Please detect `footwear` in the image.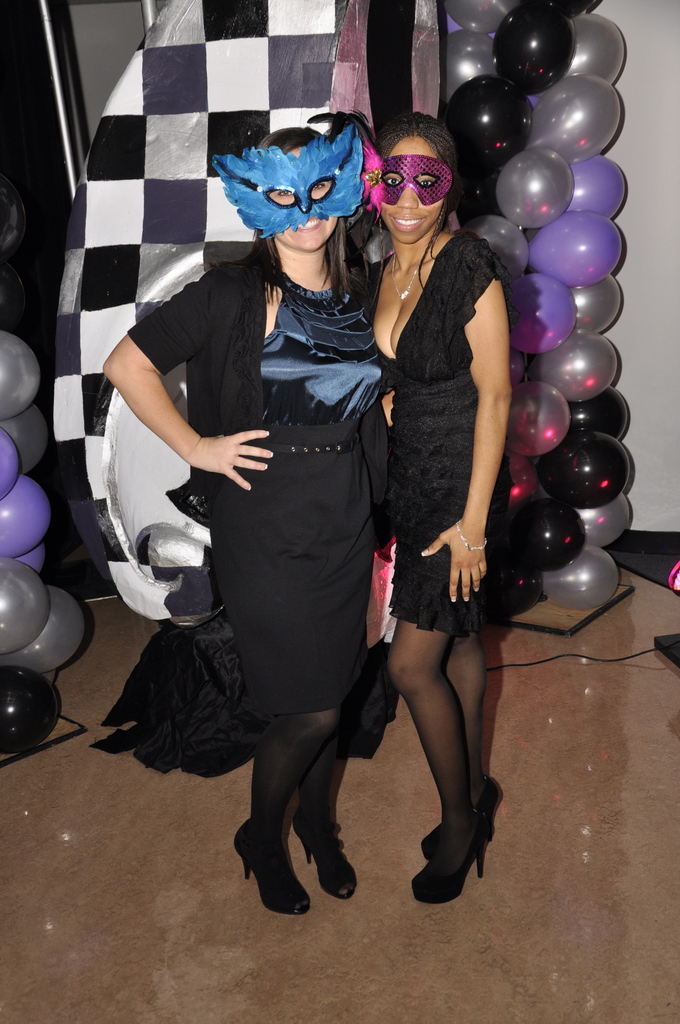
detection(415, 807, 496, 901).
